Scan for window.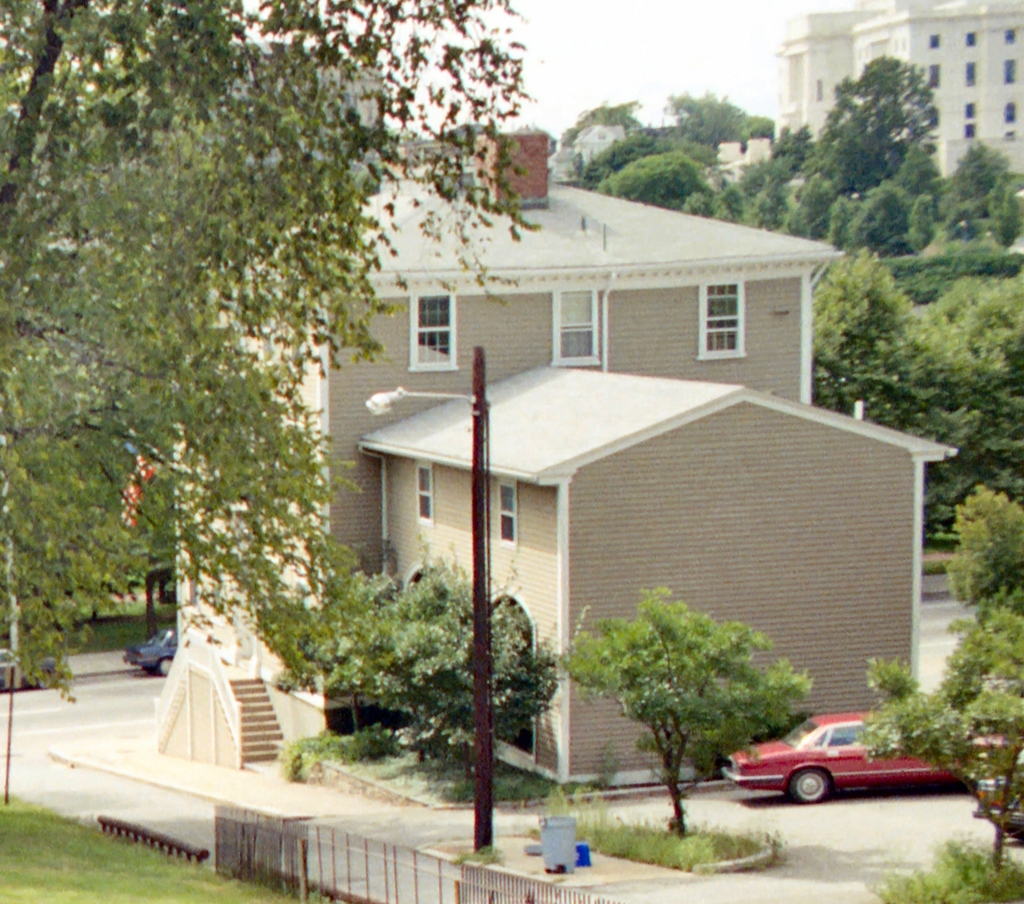
Scan result: select_region(413, 459, 432, 524).
